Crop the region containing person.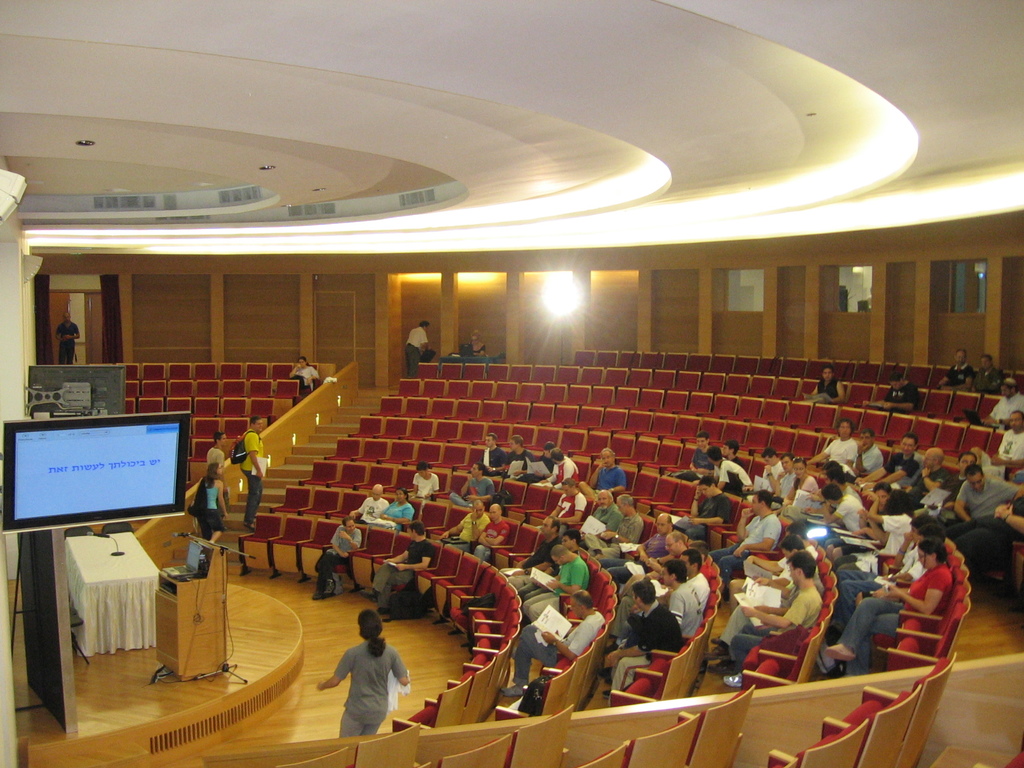
Crop region: x1=524, y1=541, x2=593, y2=623.
